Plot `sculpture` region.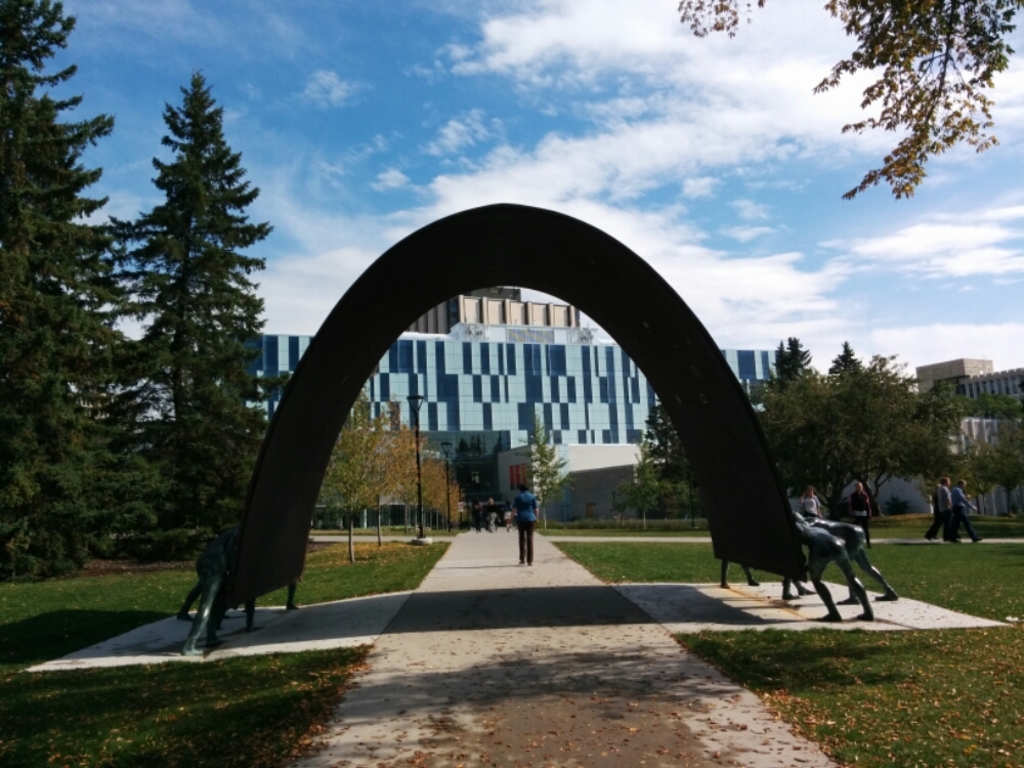
Plotted at box=[775, 575, 814, 601].
